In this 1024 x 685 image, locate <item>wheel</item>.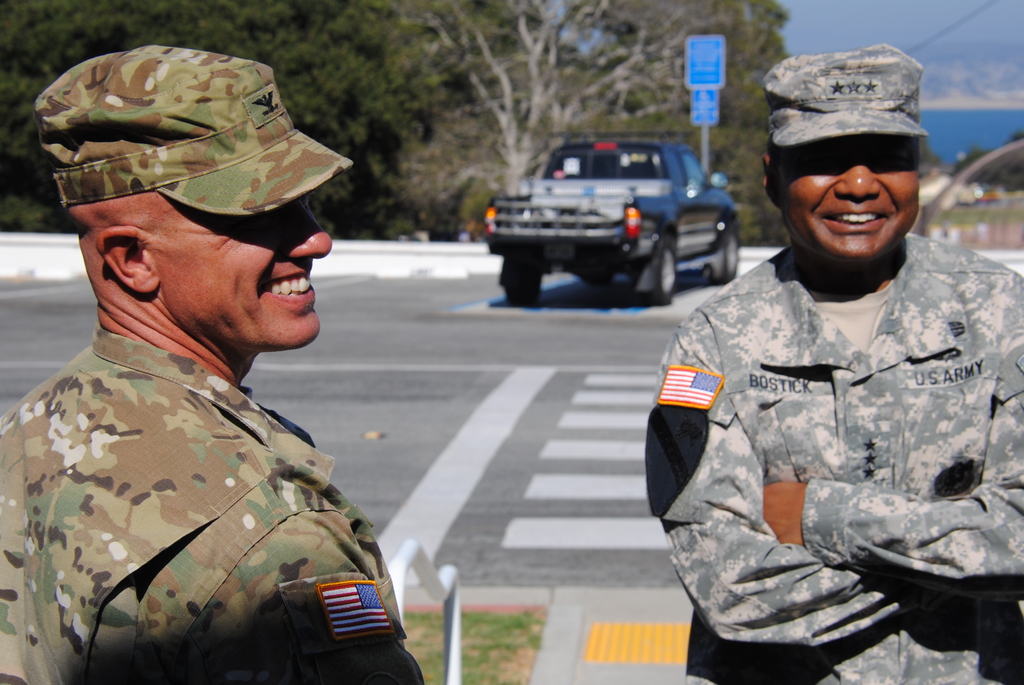
Bounding box: (x1=635, y1=232, x2=677, y2=302).
